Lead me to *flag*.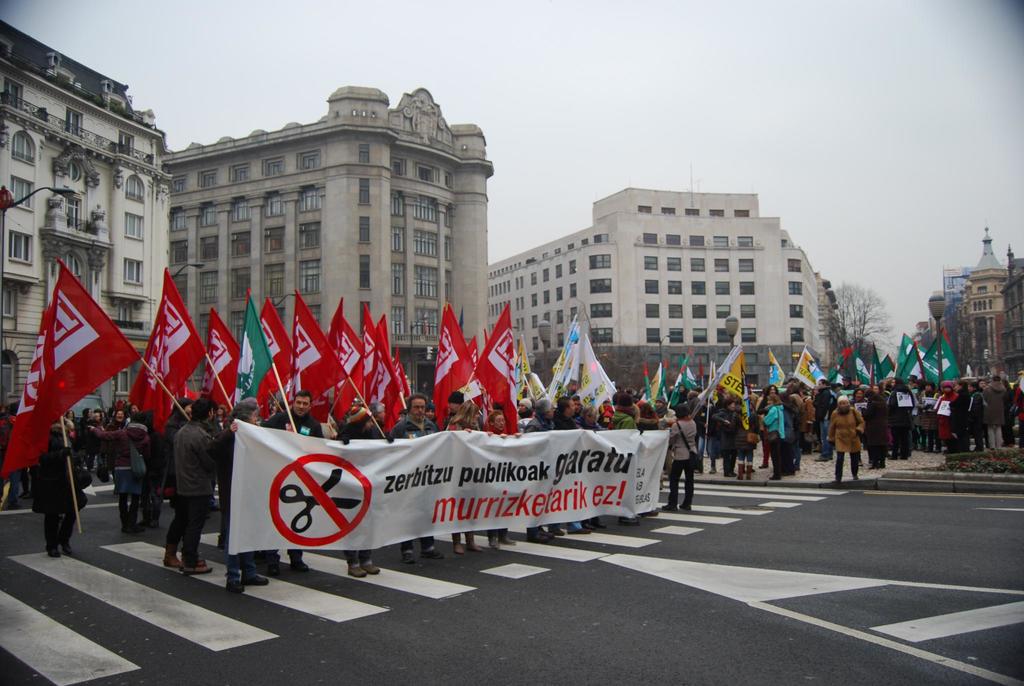
Lead to crop(279, 289, 351, 412).
